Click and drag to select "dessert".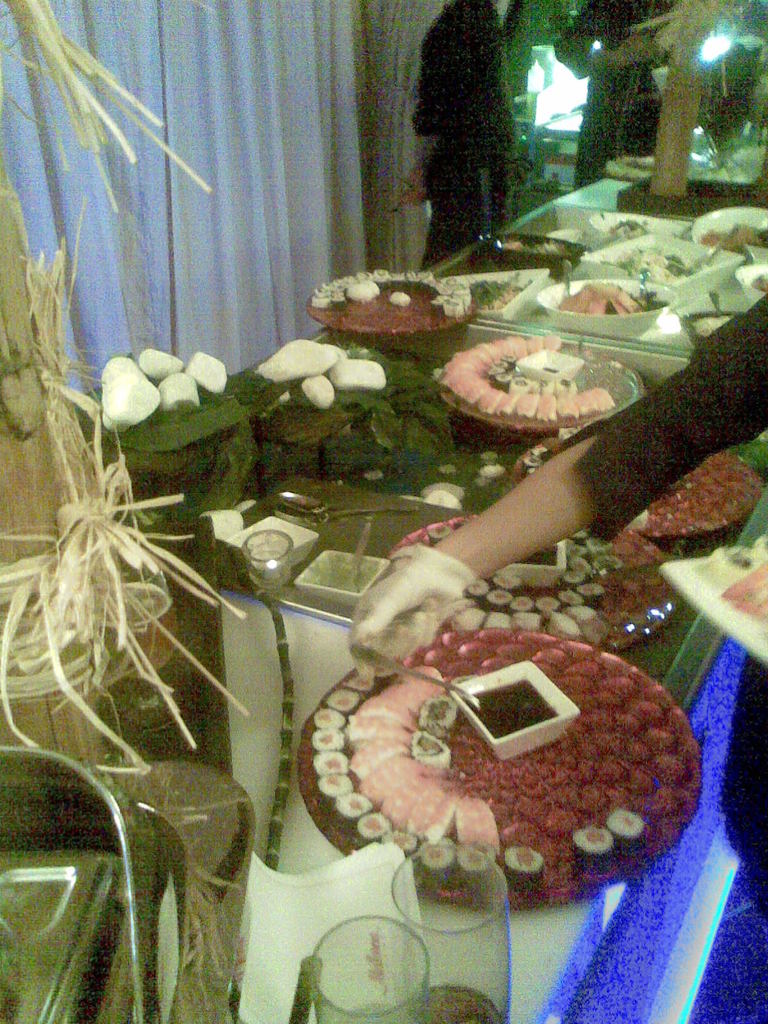
Selection: bbox(316, 273, 470, 337).
